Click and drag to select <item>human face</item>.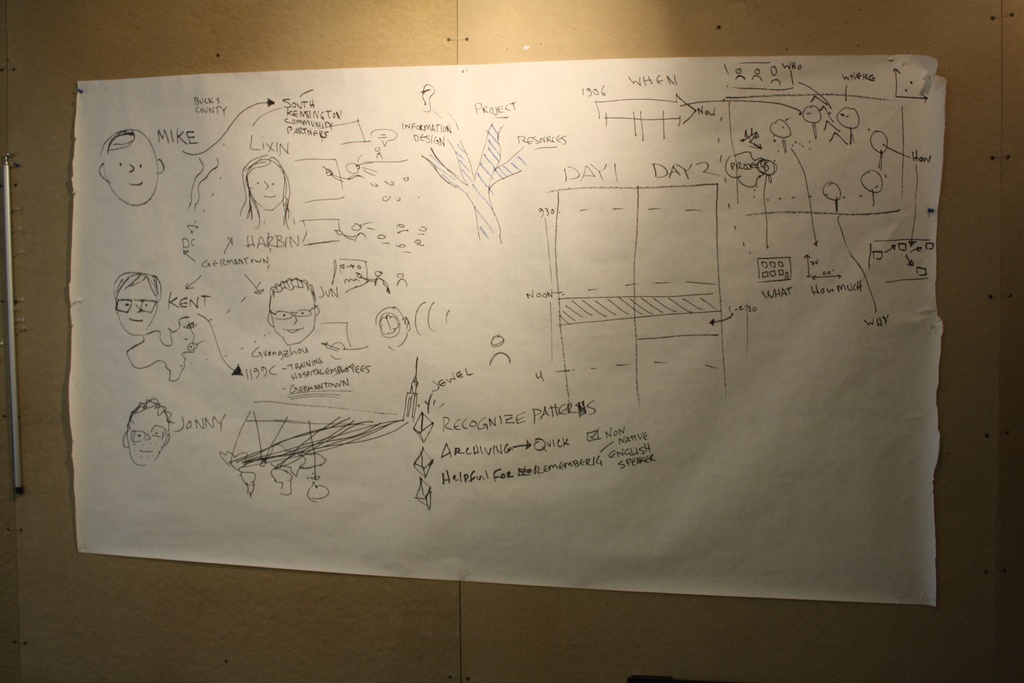
Selection: left=271, top=292, right=312, bottom=349.
